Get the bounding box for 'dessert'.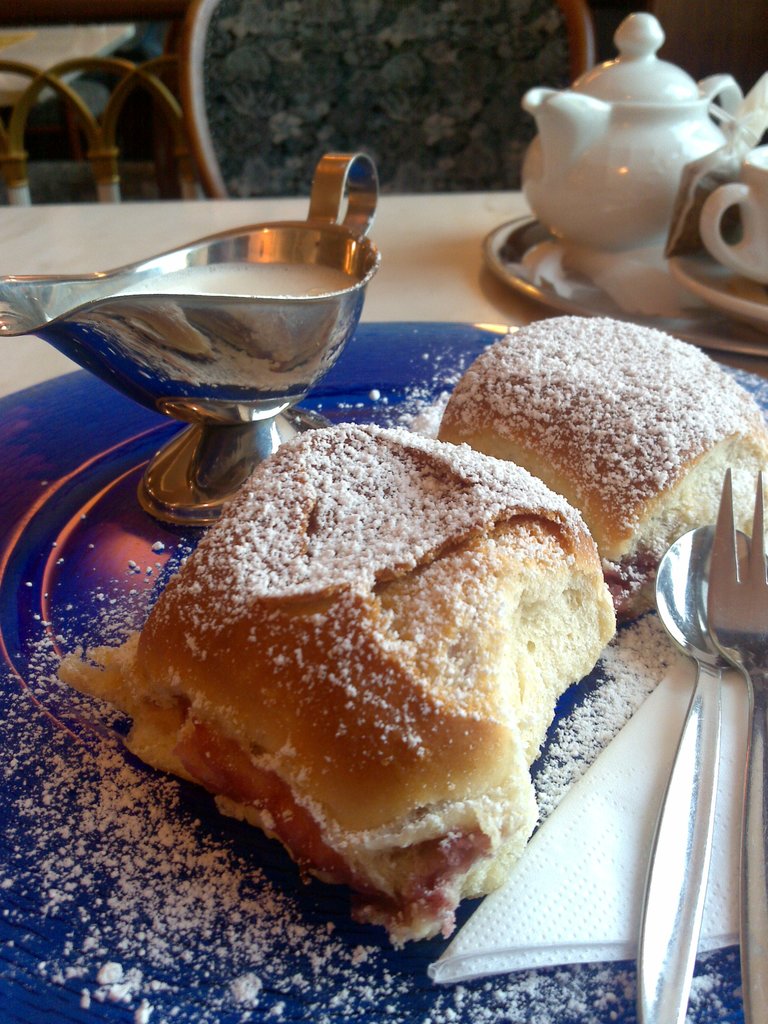
426/312/732/570.
